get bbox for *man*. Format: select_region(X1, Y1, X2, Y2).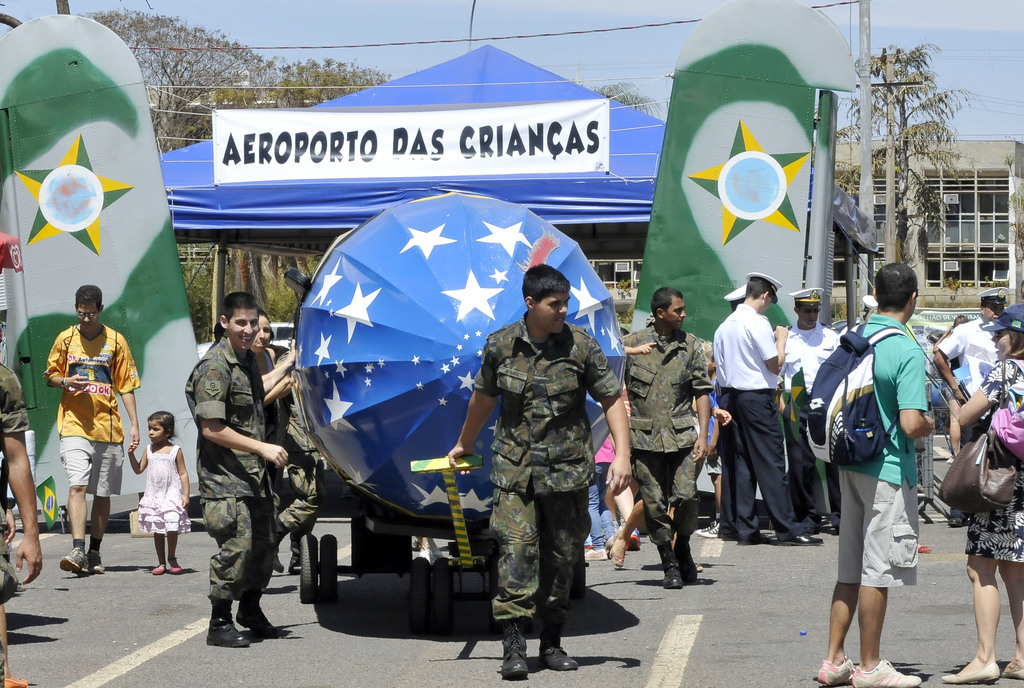
select_region(863, 294, 879, 314).
